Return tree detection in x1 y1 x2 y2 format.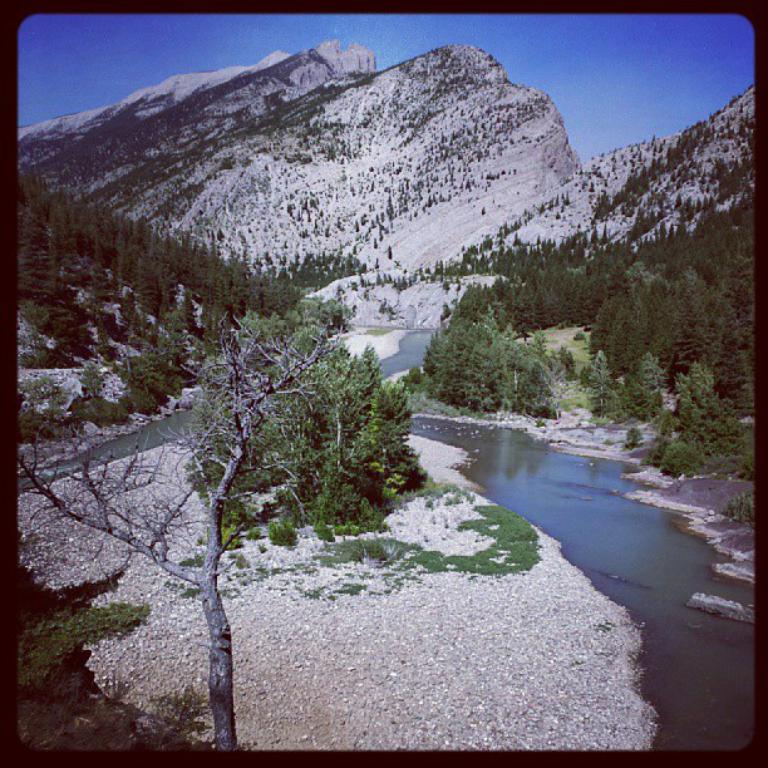
15 311 345 755.
